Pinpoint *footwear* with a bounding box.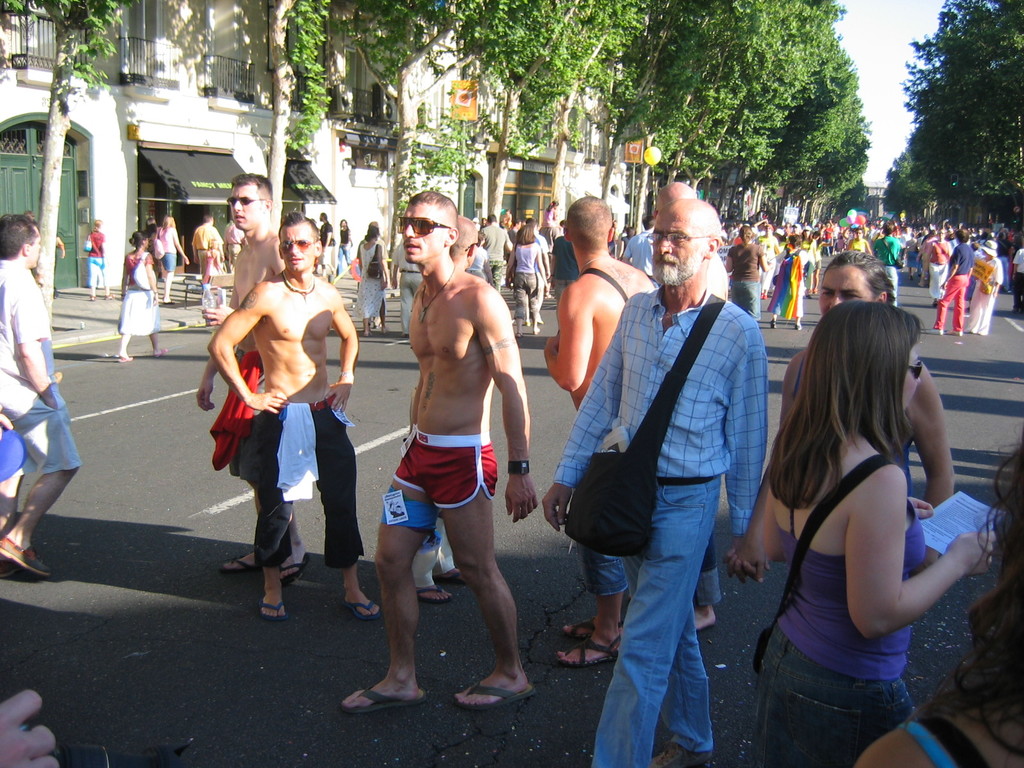
944 331 960 333.
